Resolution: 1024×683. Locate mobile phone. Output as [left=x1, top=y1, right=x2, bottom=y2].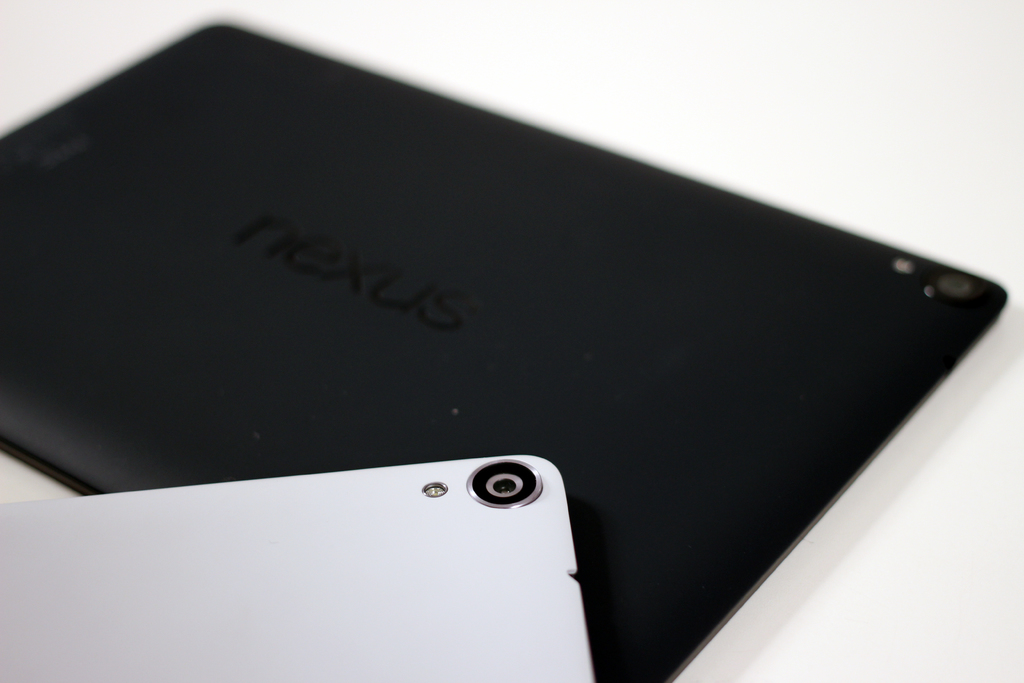
[left=0, top=50, right=1023, bottom=682].
